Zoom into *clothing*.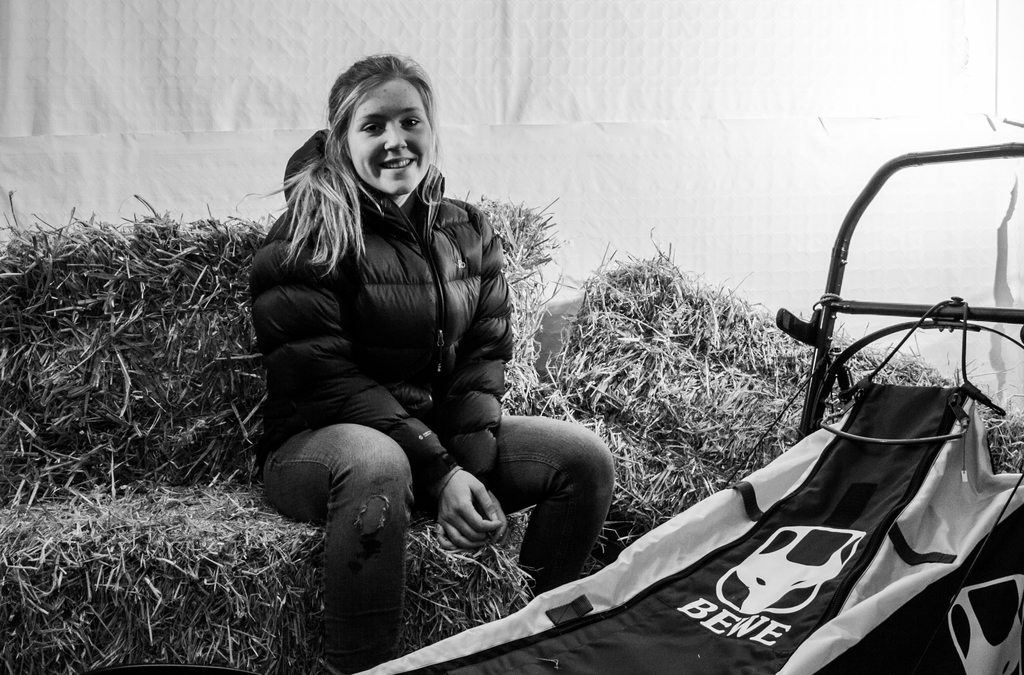
Zoom target: left=219, top=89, right=636, bottom=633.
